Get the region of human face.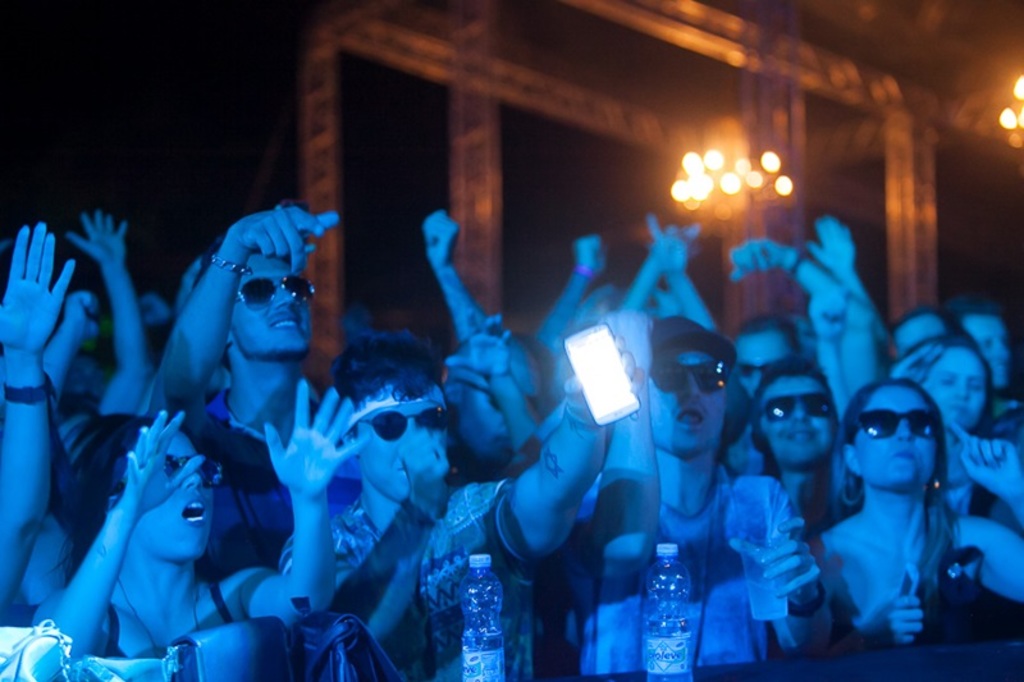
(134,427,215,557).
